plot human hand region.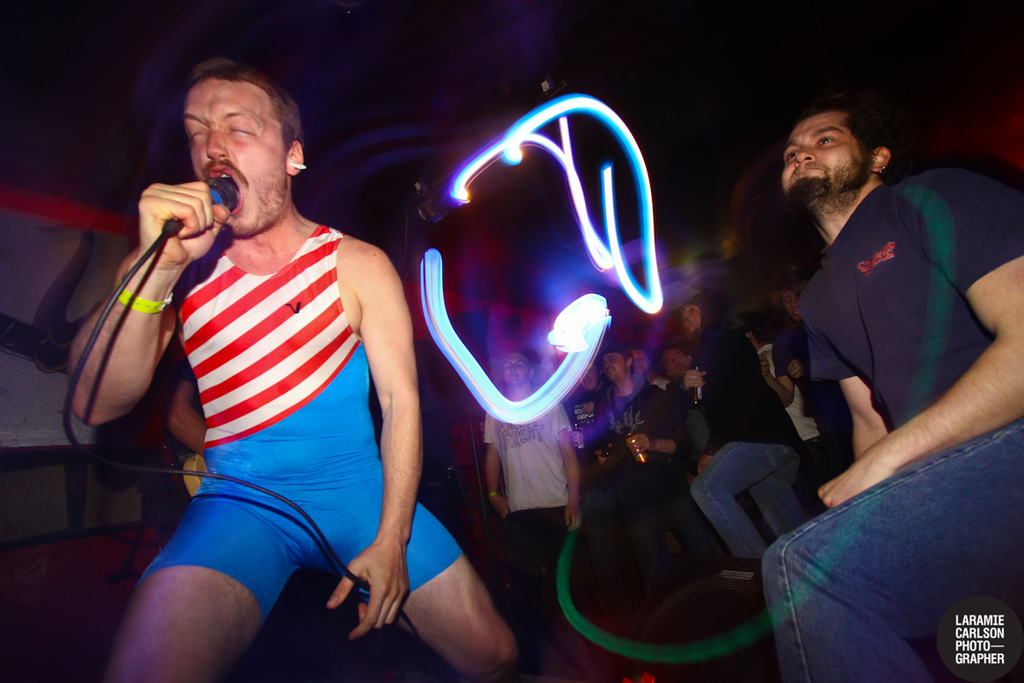
Plotted at bbox(678, 371, 706, 394).
